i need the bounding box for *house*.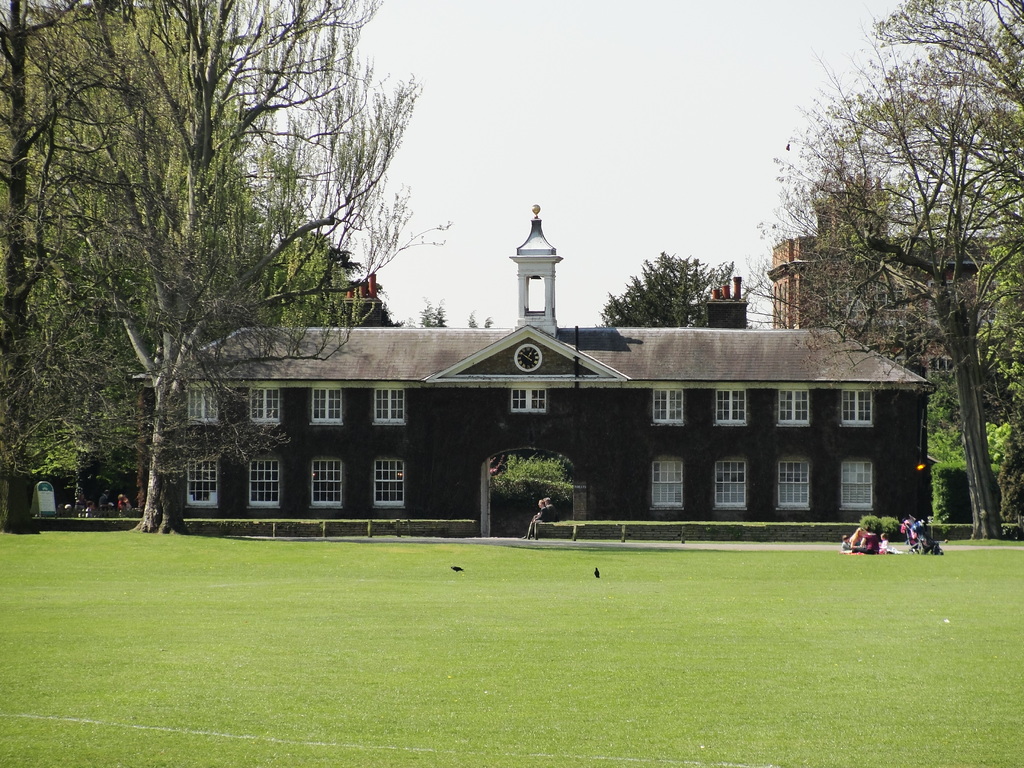
Here it is: 179:204:912:538.
